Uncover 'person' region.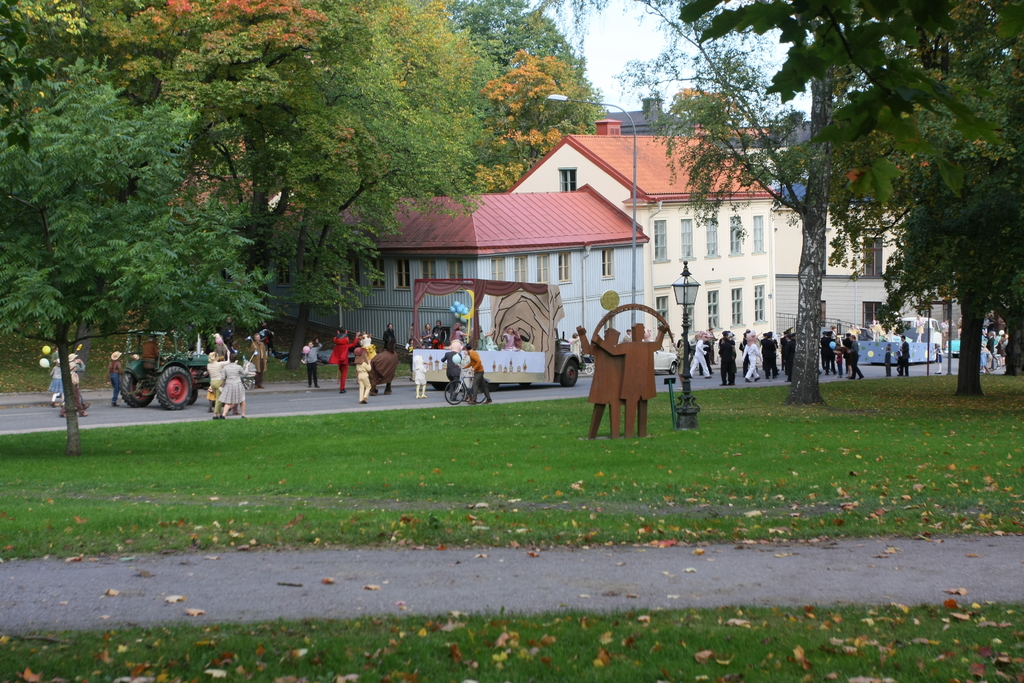
Uncovered: 899,335,909,374.
